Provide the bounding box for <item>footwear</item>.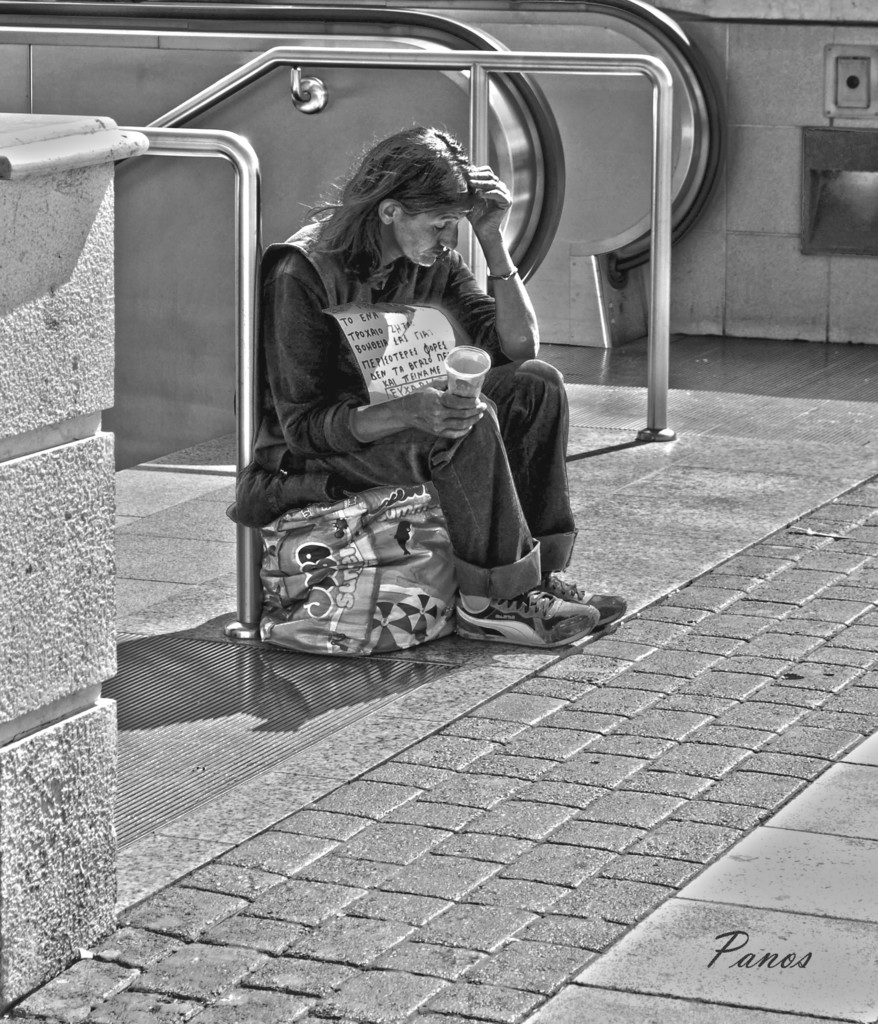
box=[541, 569, 631, 623].
